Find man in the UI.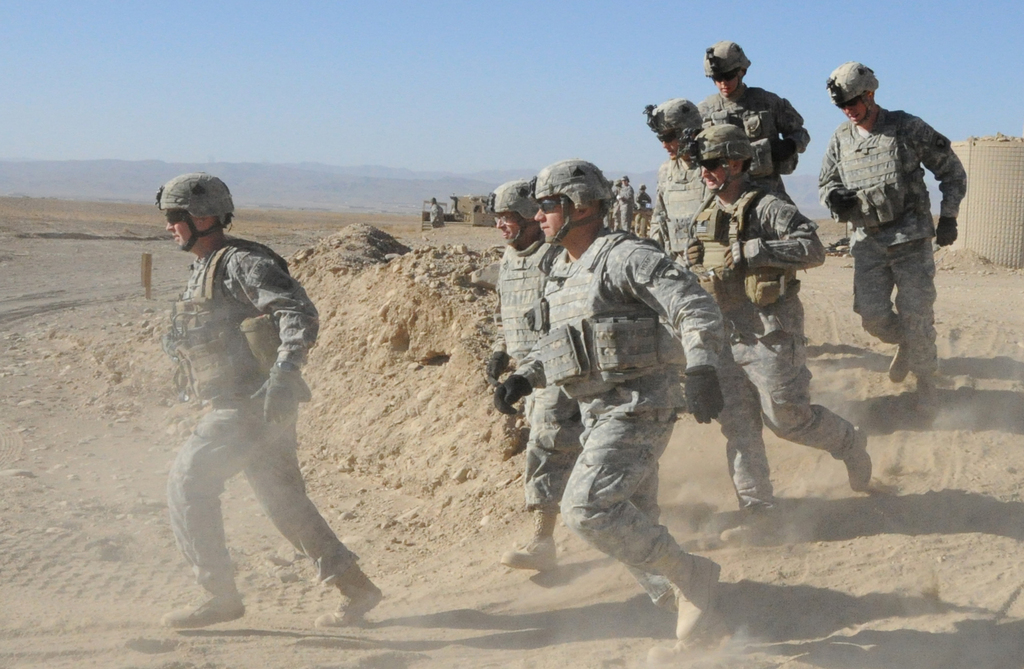
UI element at <box>680,120,876,545</box>.
